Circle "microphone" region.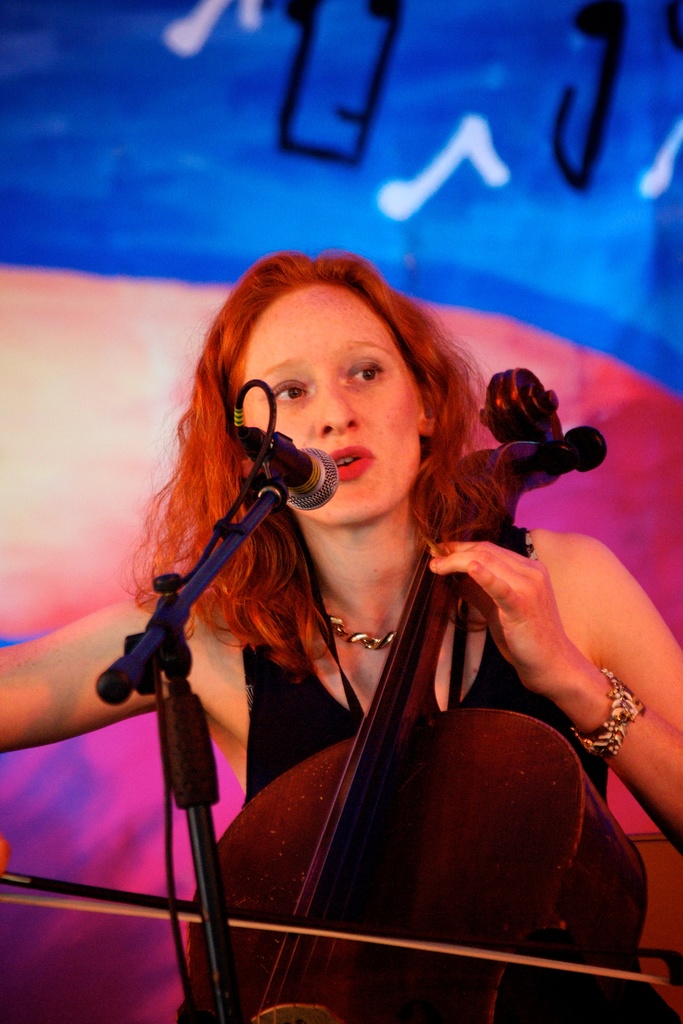
Region: Rect(226, 409, 350, 512).
